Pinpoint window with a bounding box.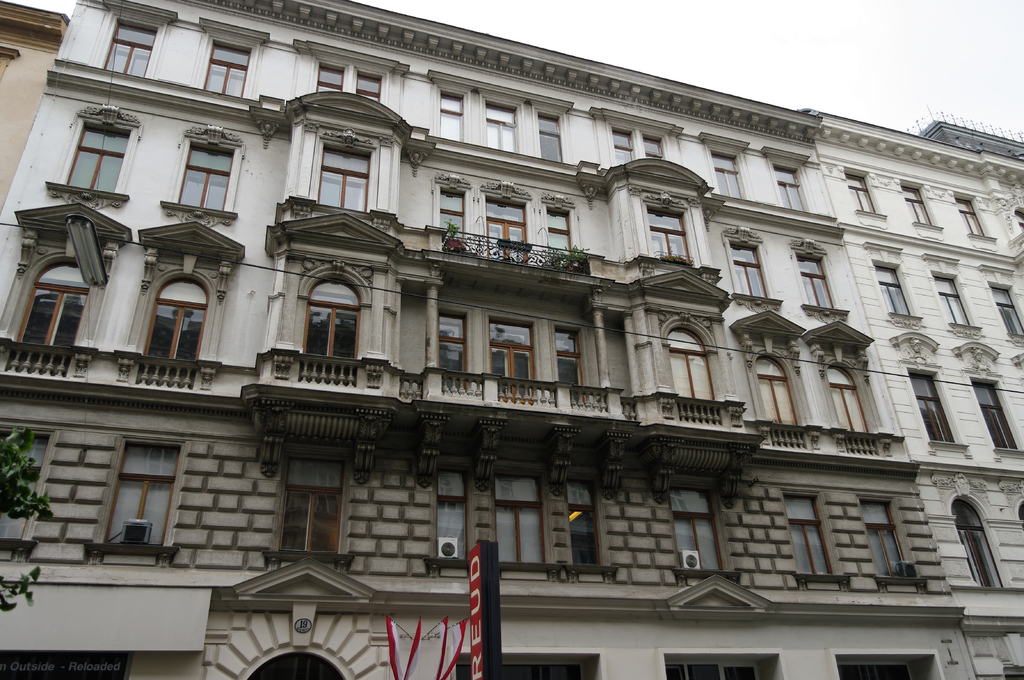
detection(873, 264, 916, 314).
